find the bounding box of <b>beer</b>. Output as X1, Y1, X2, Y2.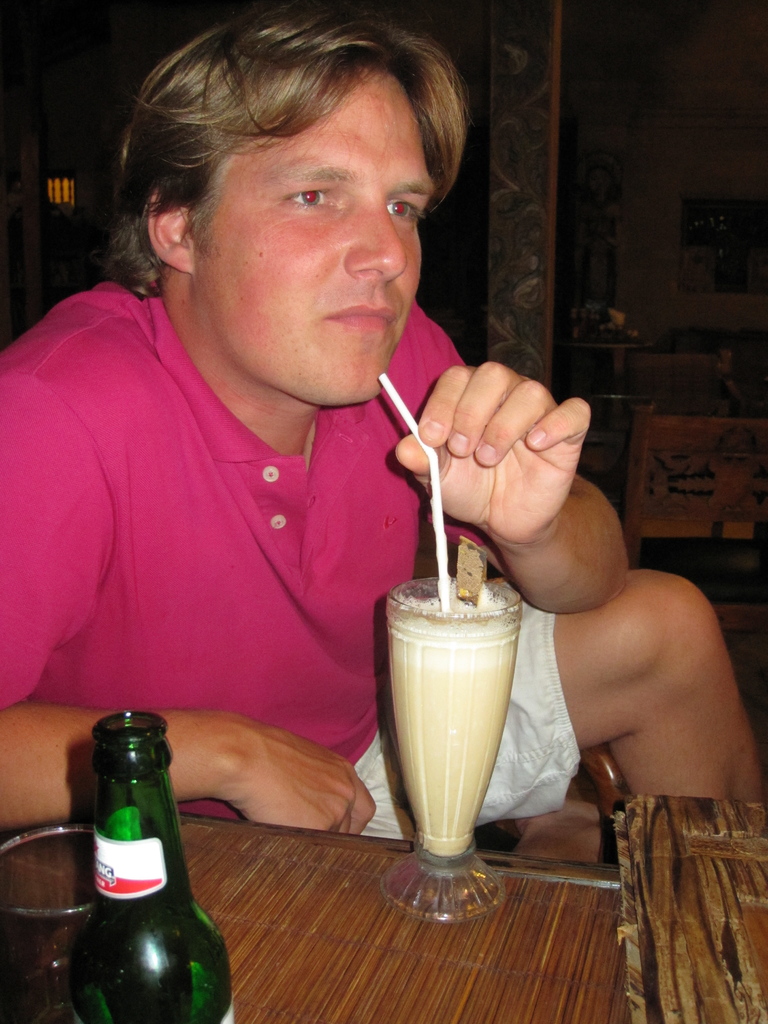
67, 709, 231, 1023.
